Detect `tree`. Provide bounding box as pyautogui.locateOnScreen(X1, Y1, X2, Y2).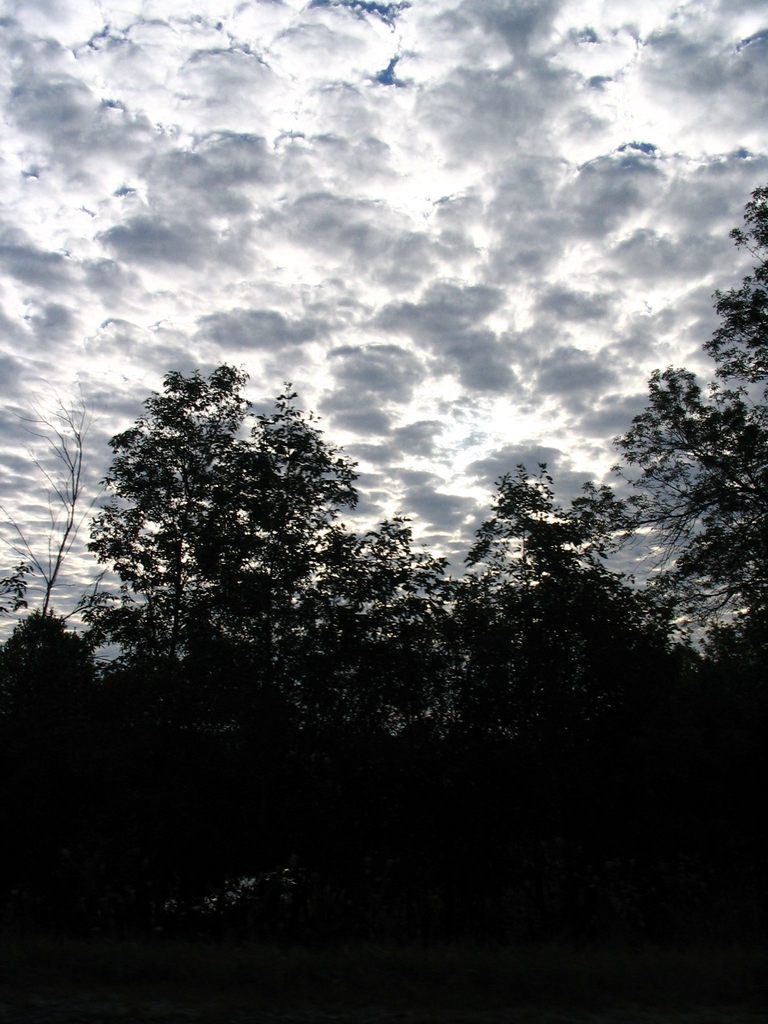
pyautogui.locateOnScreen(616, 180, 767, 721).
